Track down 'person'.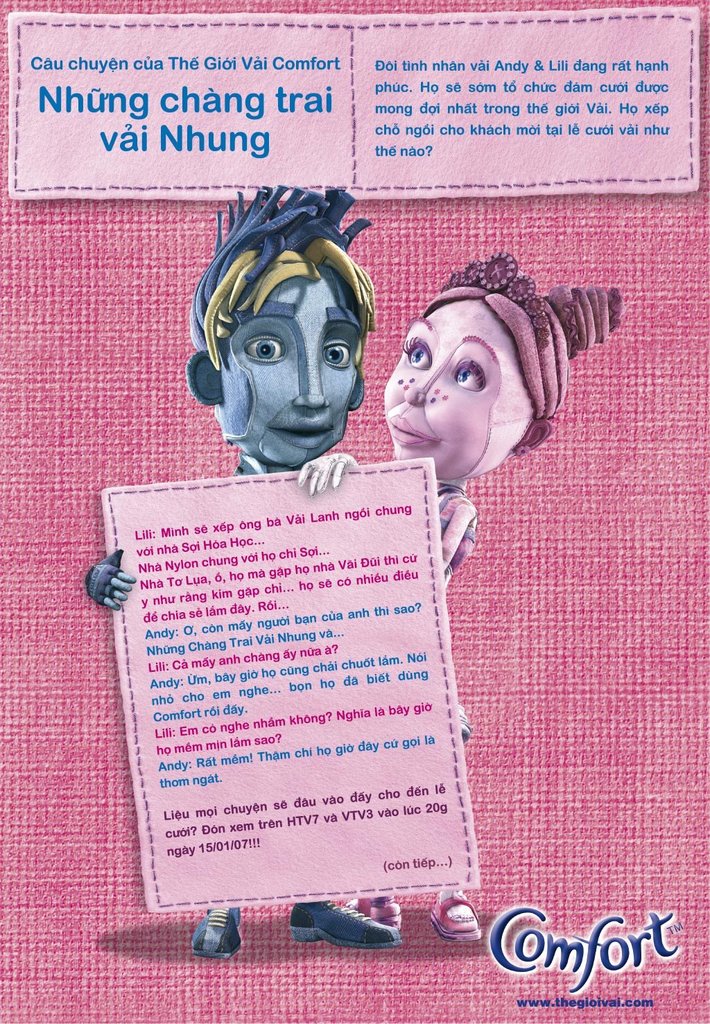
Tracked to (295,255,616,939).
